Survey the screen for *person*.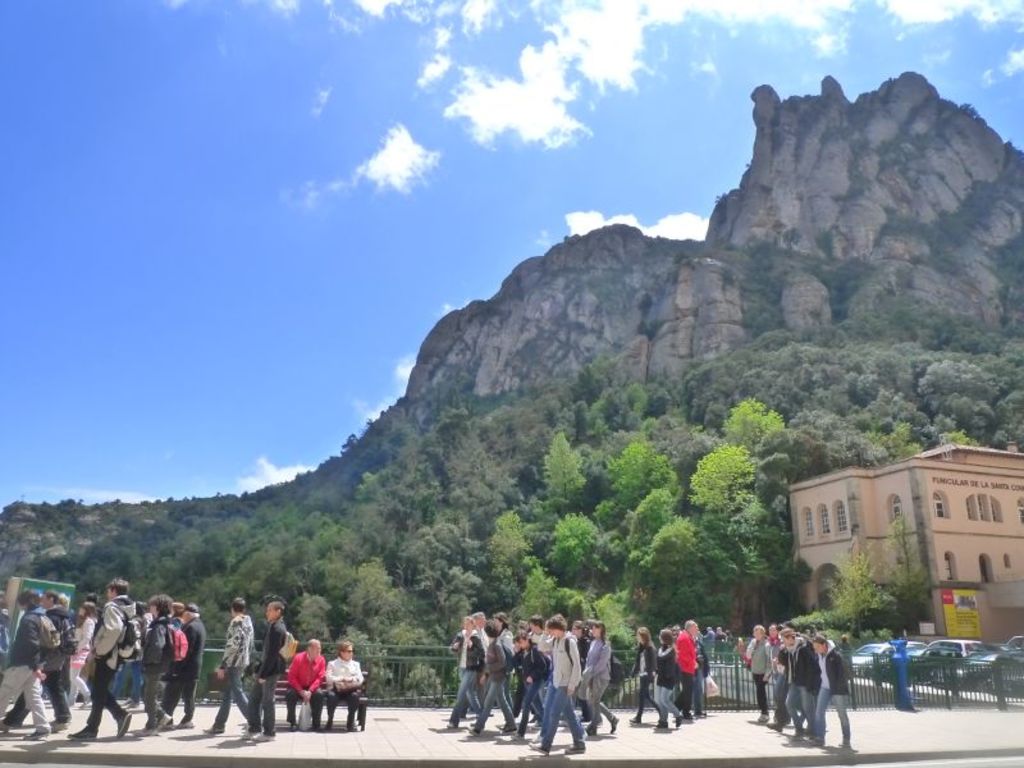
Survey found: 774/628/823/737.
